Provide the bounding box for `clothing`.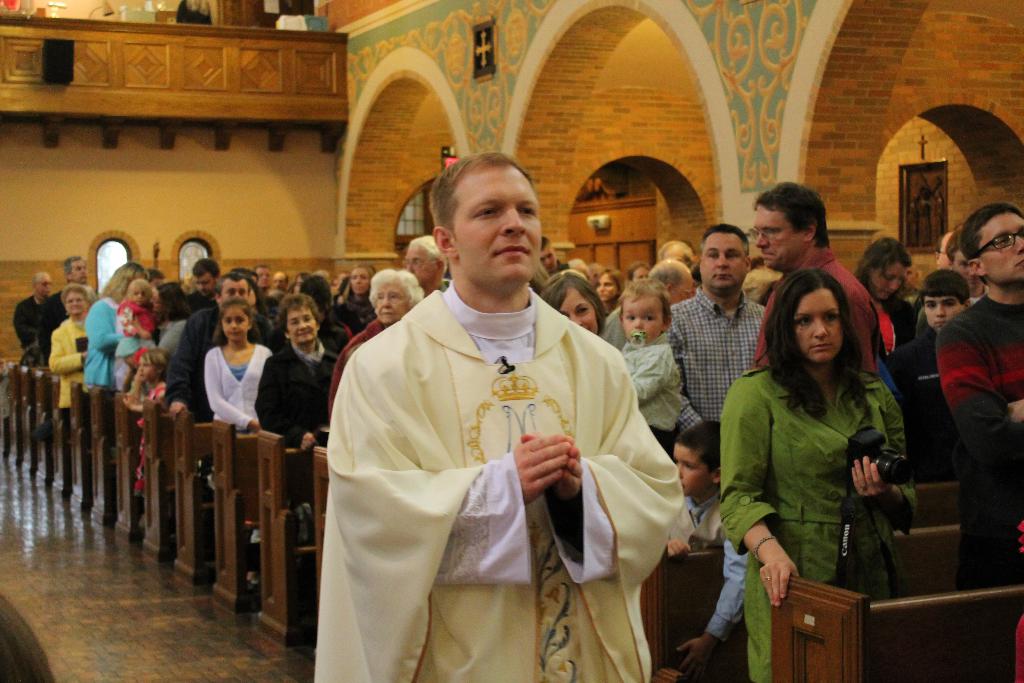
[11, 295, 60, 372].
